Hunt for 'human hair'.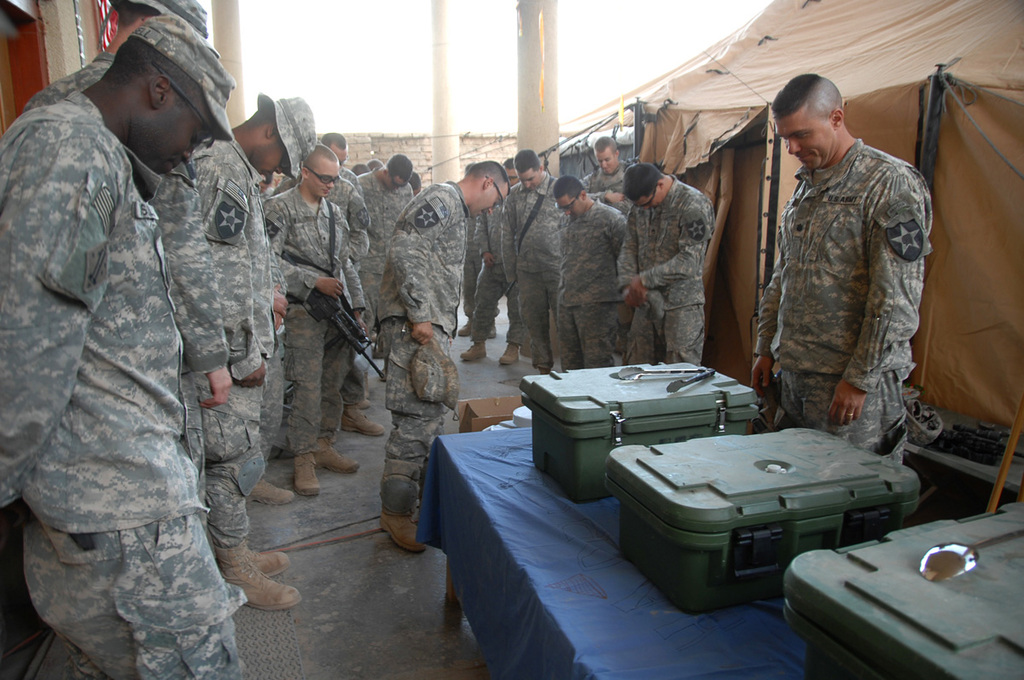
Hunted down at 623,164,664,202.
